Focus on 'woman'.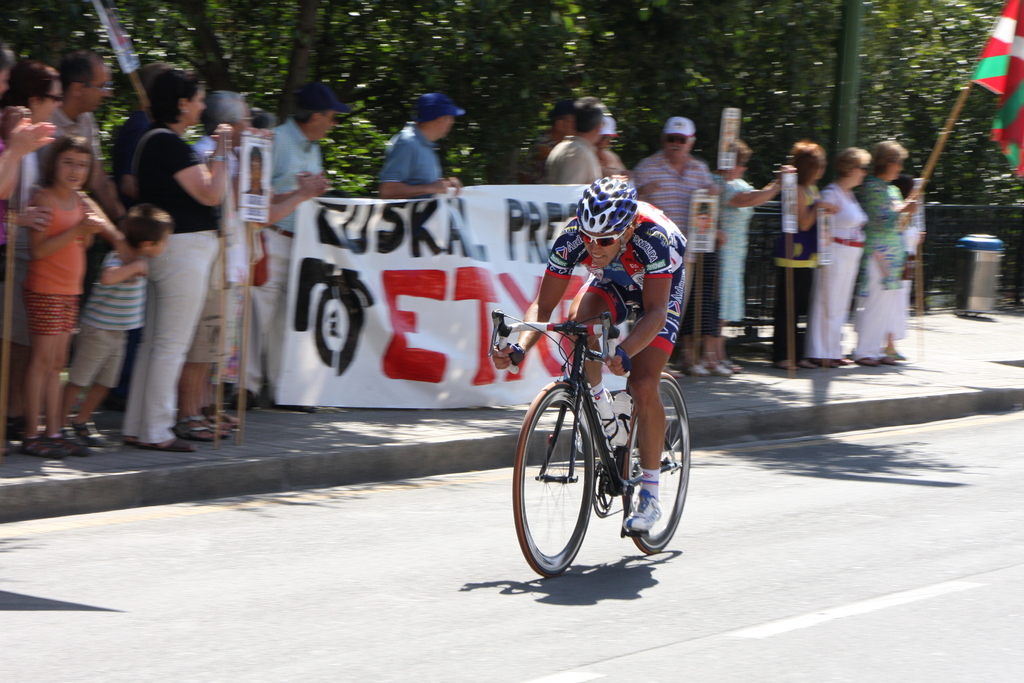
Focused at Rect(127, 47, 237, 463).
